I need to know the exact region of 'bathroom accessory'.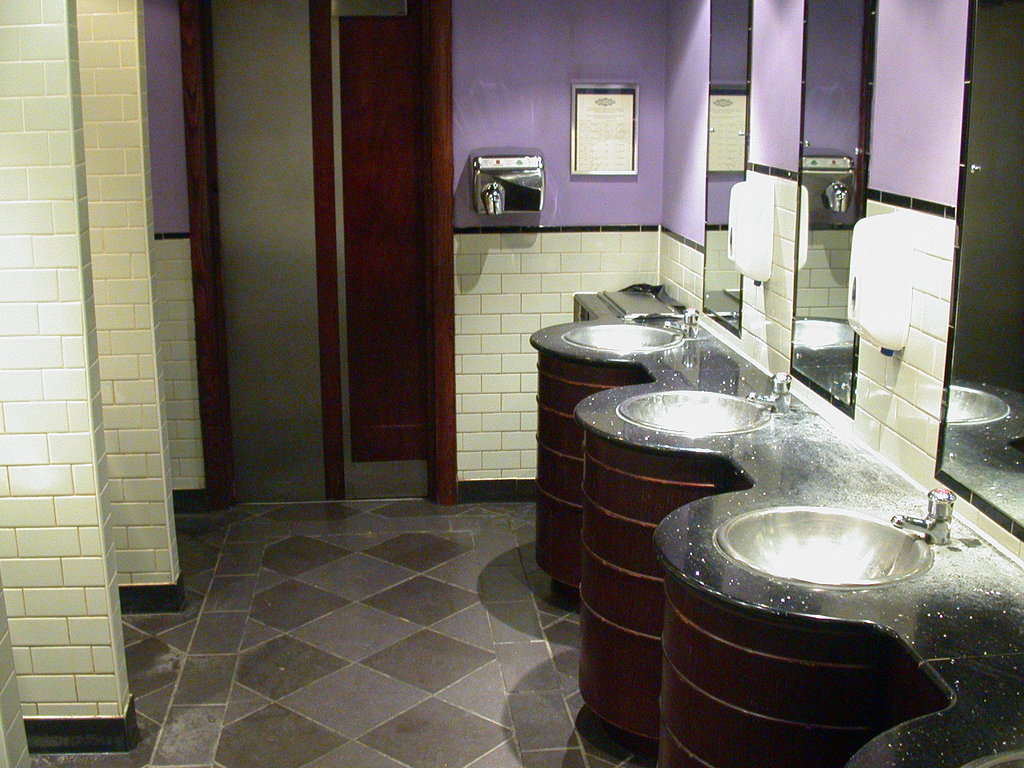
Region: {"left": 534, "top": 306, "right": 692, "bottom": 582}.
